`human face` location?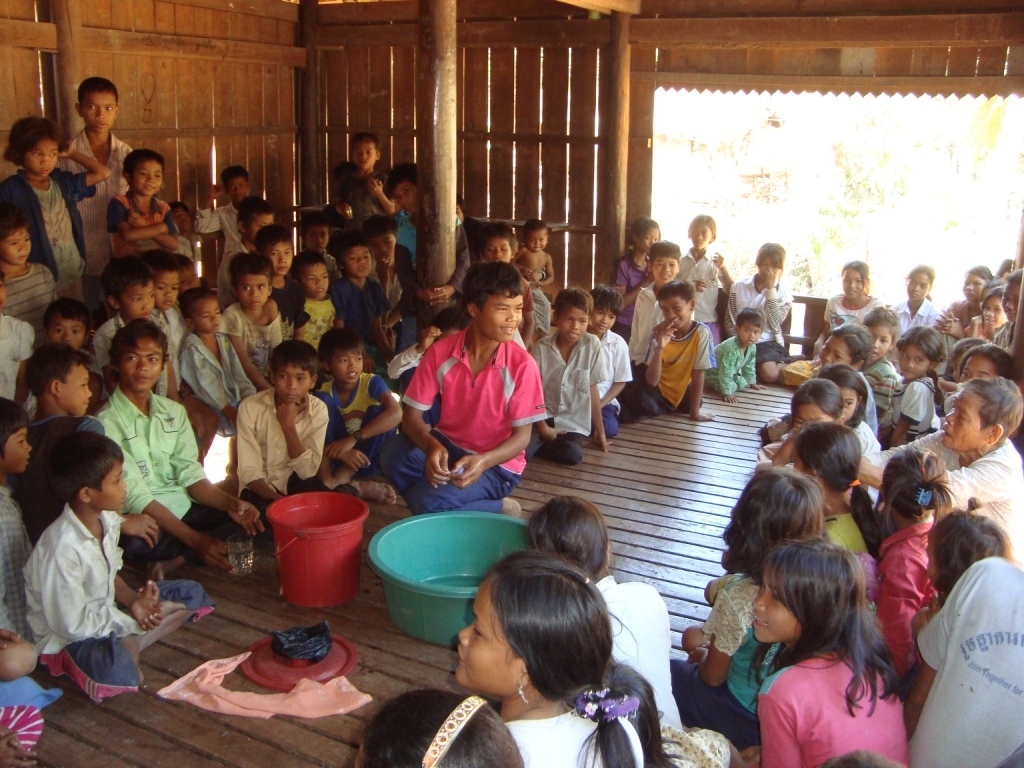
l=693, t=222, r=709, b=249
